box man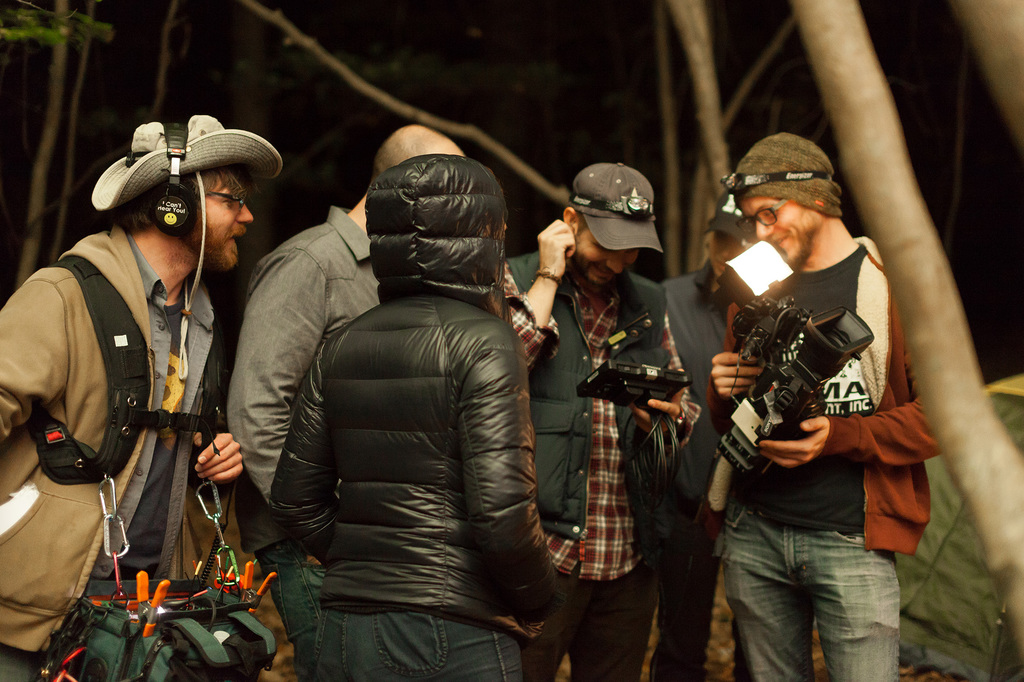
box=[493, 164, 702, 681]
